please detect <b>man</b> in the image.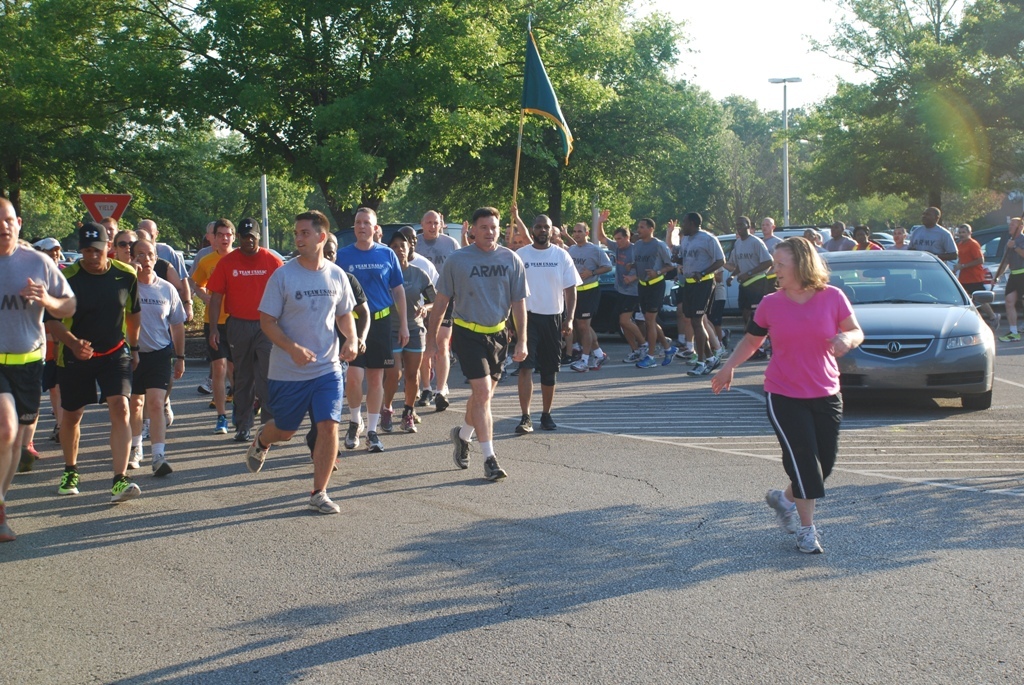
crop(729, 201, 779, 324).
